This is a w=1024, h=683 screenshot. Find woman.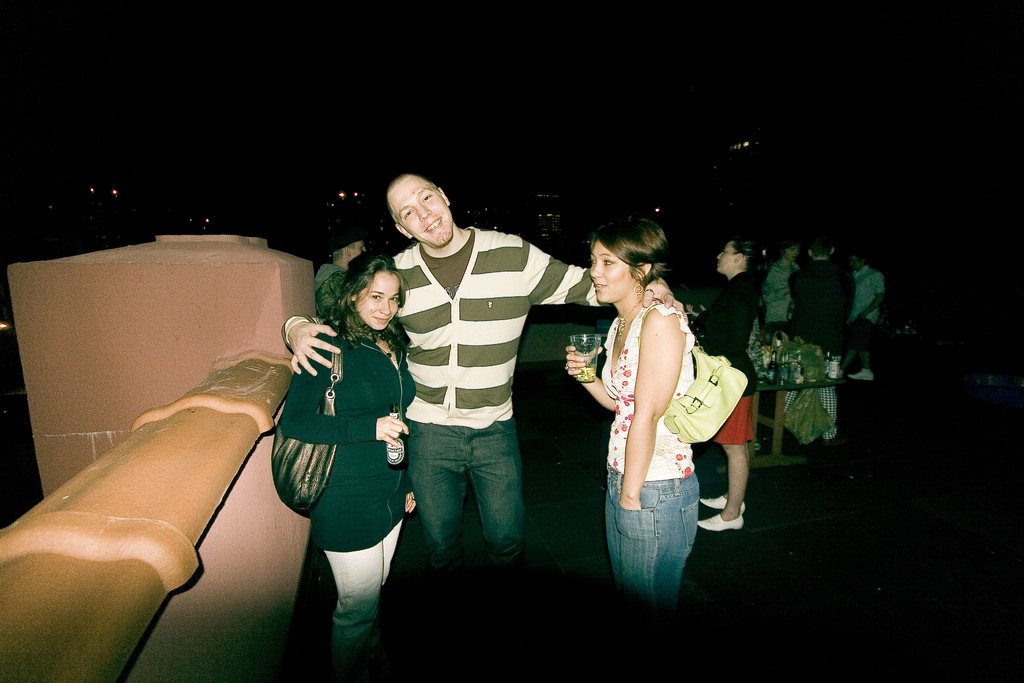
Bounding box: <box>273,232,418,670</box>.
